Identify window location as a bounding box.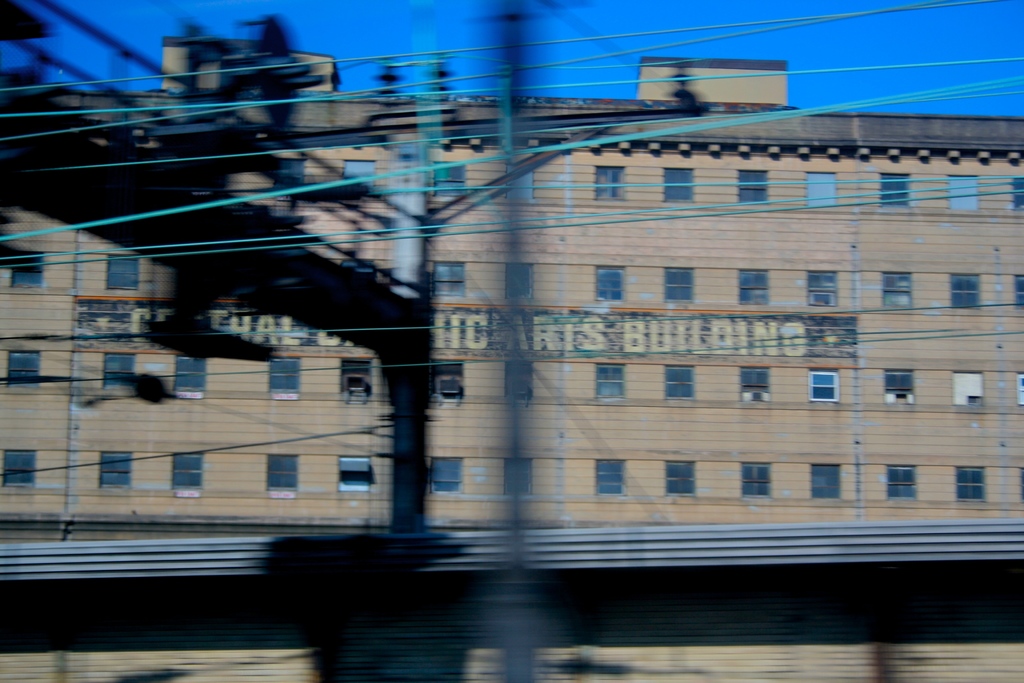
(left=433, top=161, right=465, bottom=197).
